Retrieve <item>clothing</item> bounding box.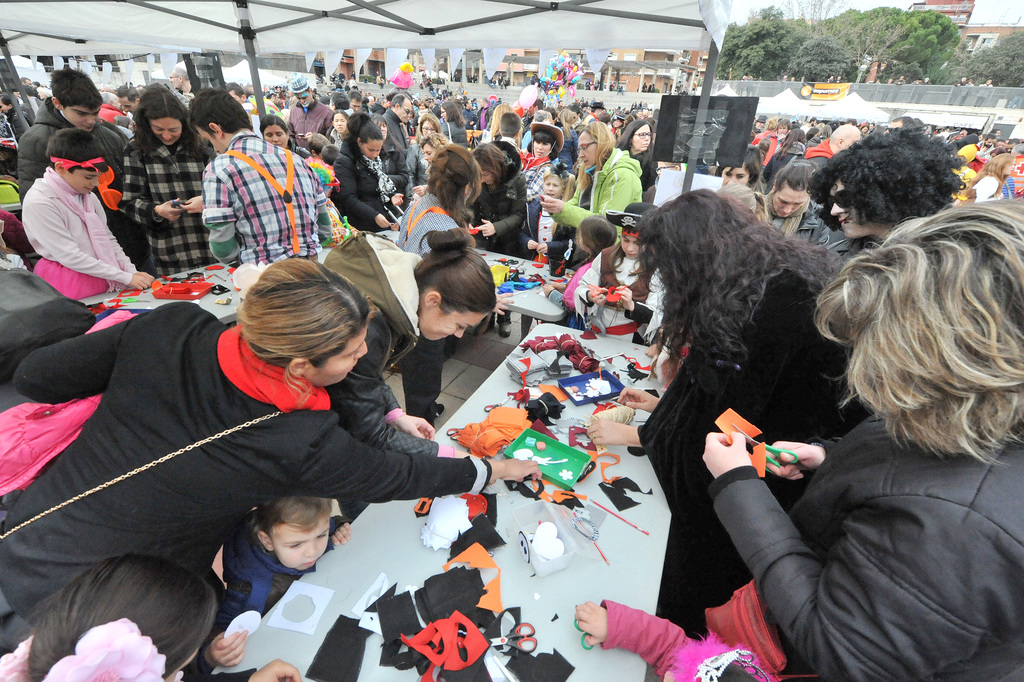
Bounding box: 834:75:846:85.
